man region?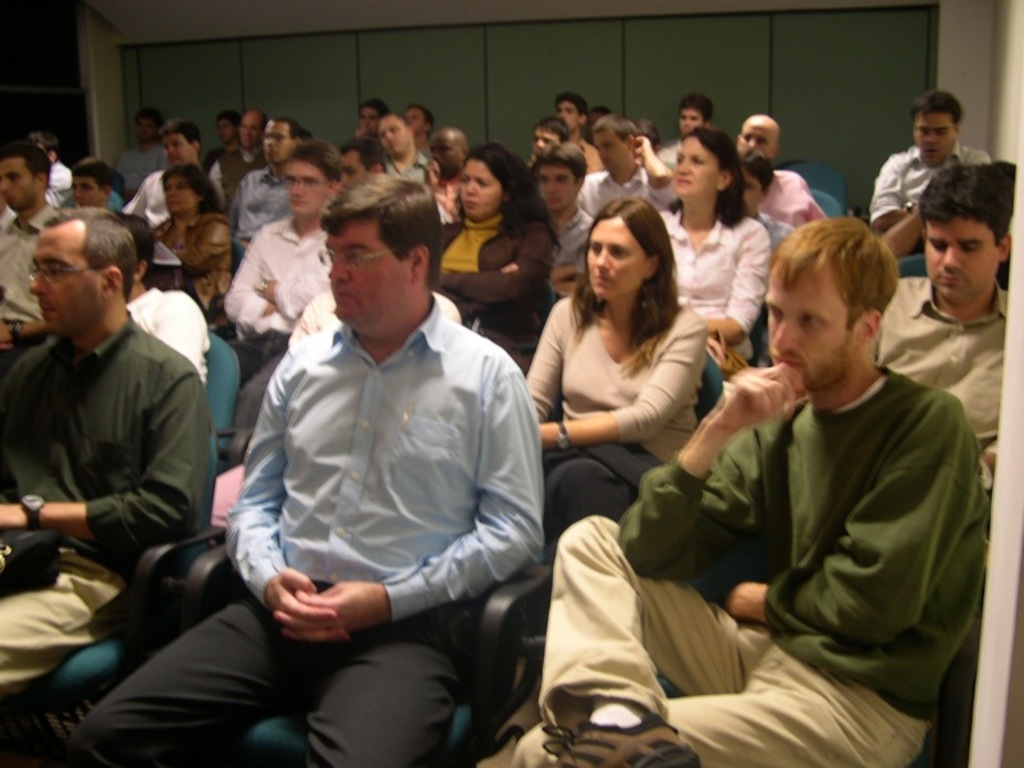
detection(507, 209, 998, 767)
